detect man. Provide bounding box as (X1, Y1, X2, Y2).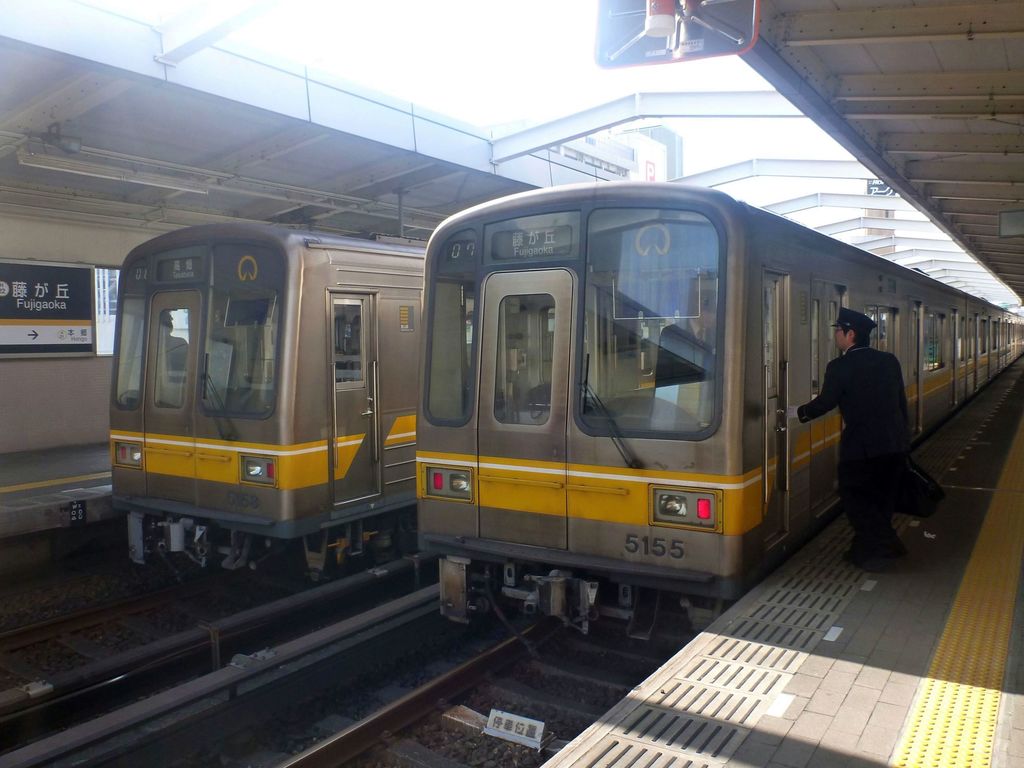
(815, 314, 943, 554).
